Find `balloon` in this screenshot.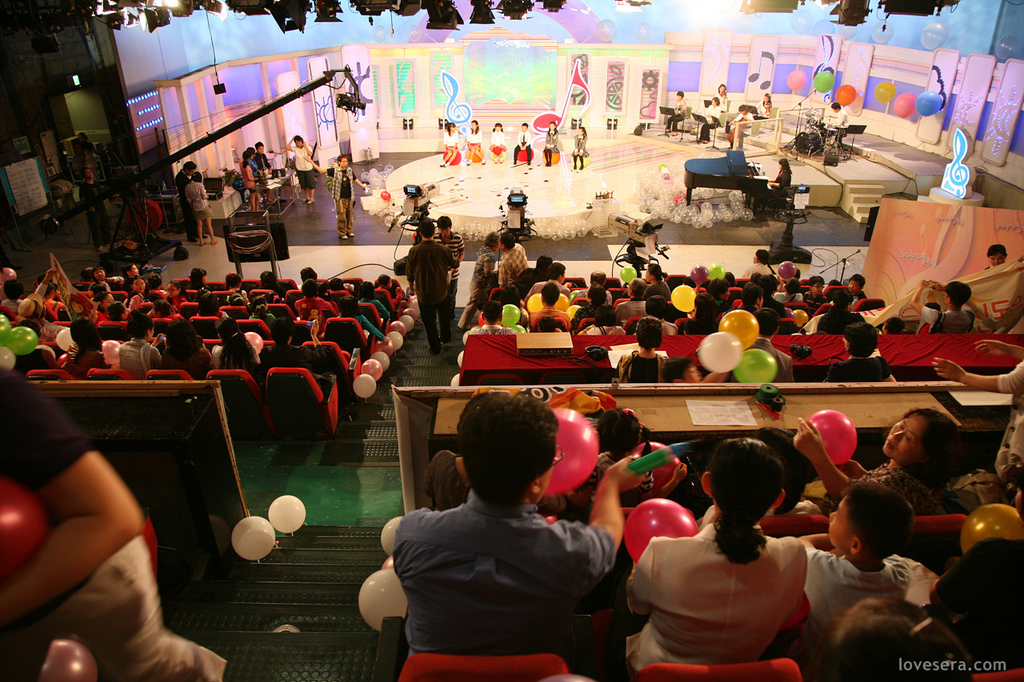
The bounding box for `balloon` is bbox=(526, 290, 545, 317).
